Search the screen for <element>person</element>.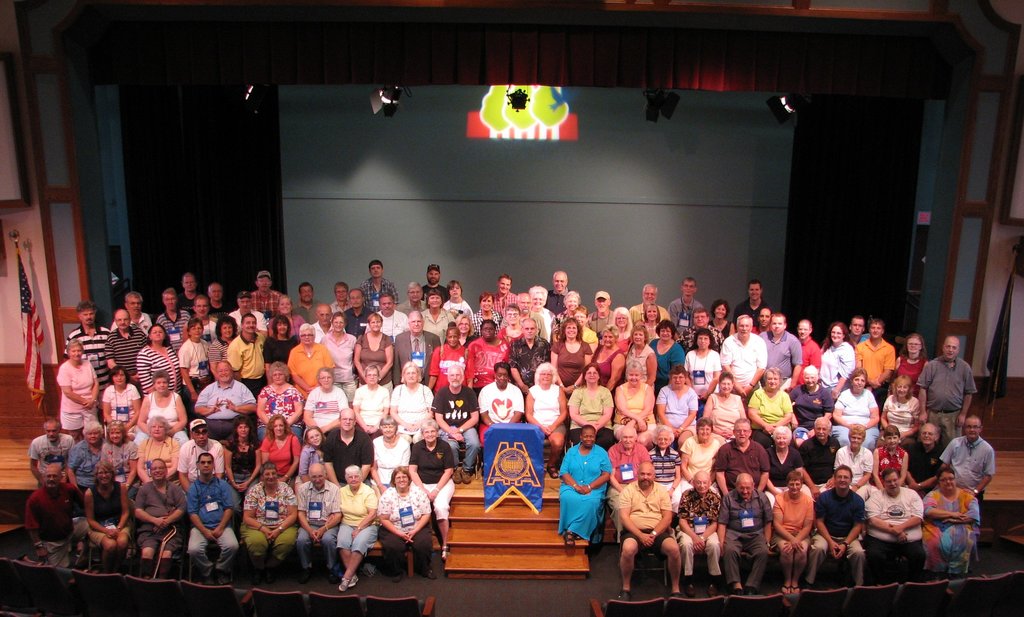
Found at <bbox>184, 452, 240, 581</bbox>.
